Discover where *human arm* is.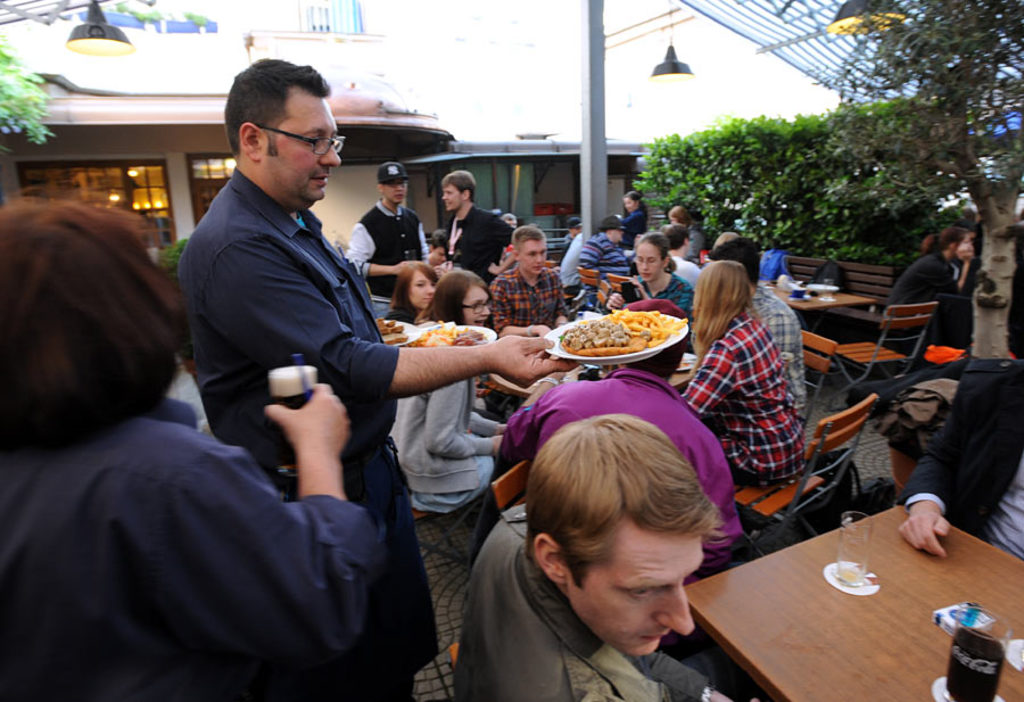
Discovered at <bbox>622, 217, 637, 222</bbox>.
